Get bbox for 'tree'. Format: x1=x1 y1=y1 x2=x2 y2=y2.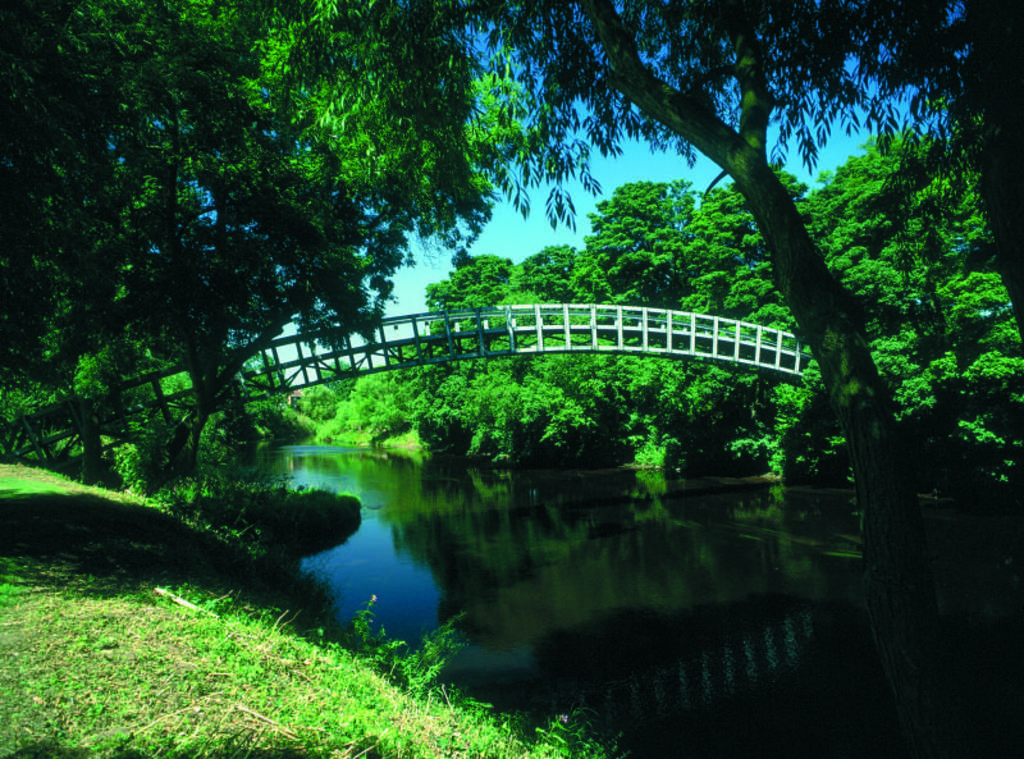
x1=364 y1=0 x2=1023 y2=500.
